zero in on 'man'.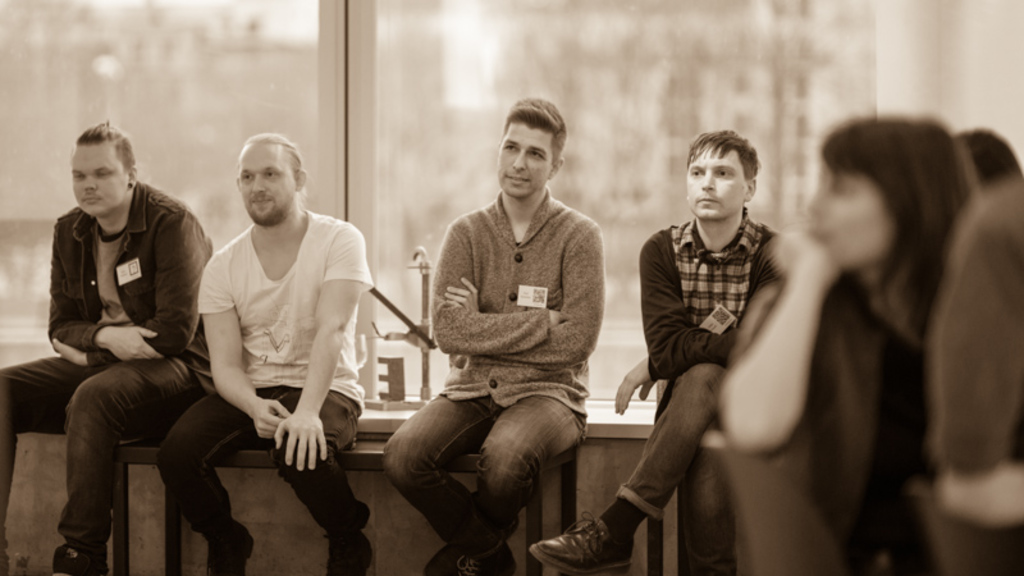
Zeroed in: 0,120,219,575.
